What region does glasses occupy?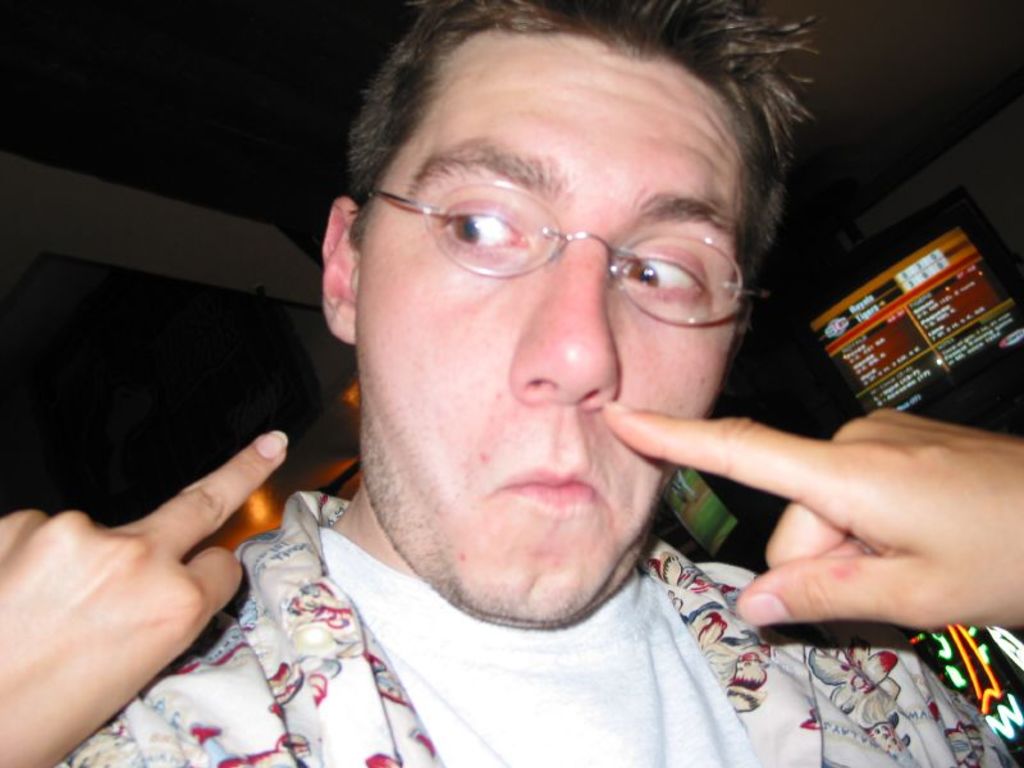
(366, 180, 751, 326).
